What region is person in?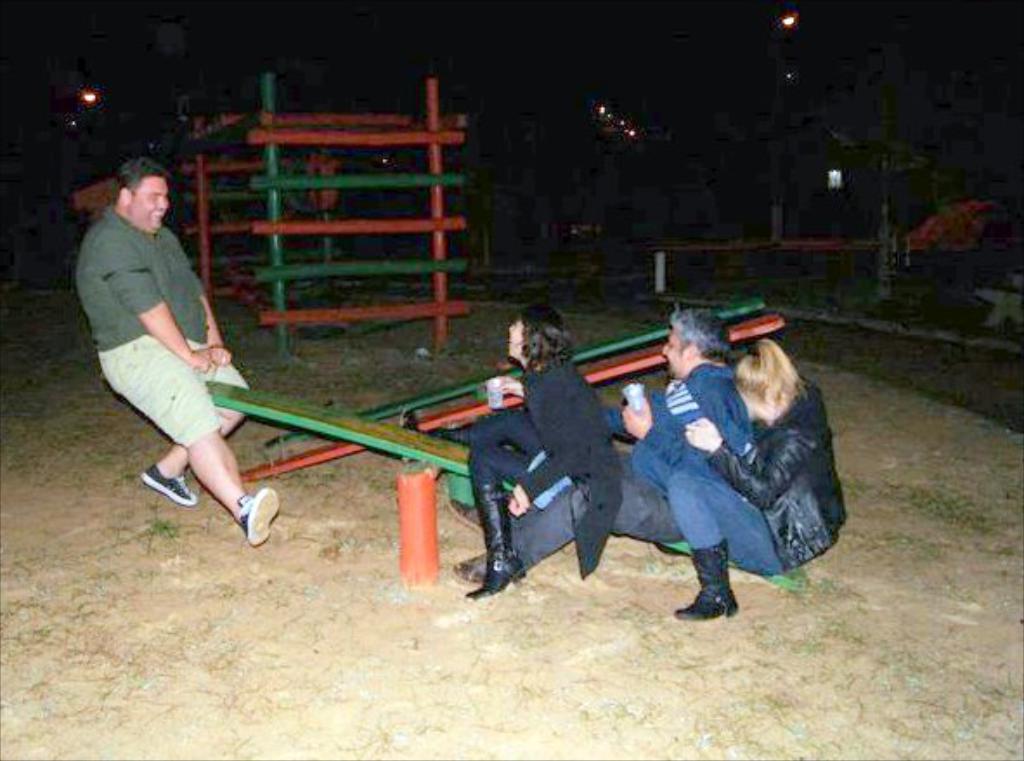
box=[449, 300, 627, 602].
